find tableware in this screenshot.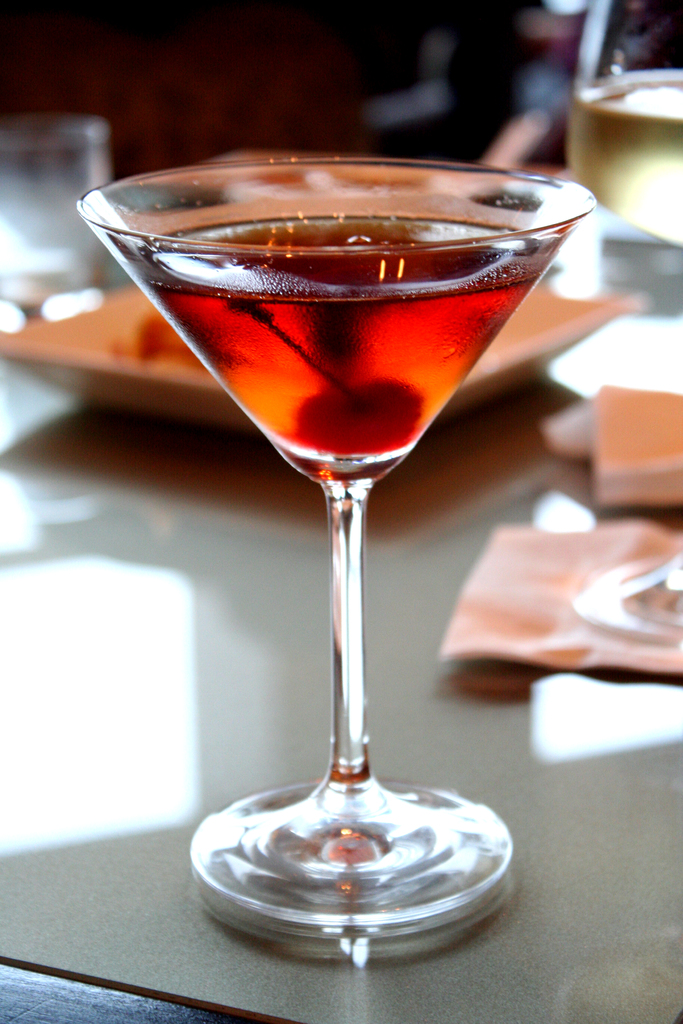
The bounding box for tableware is (72, 156, 600, 962).
